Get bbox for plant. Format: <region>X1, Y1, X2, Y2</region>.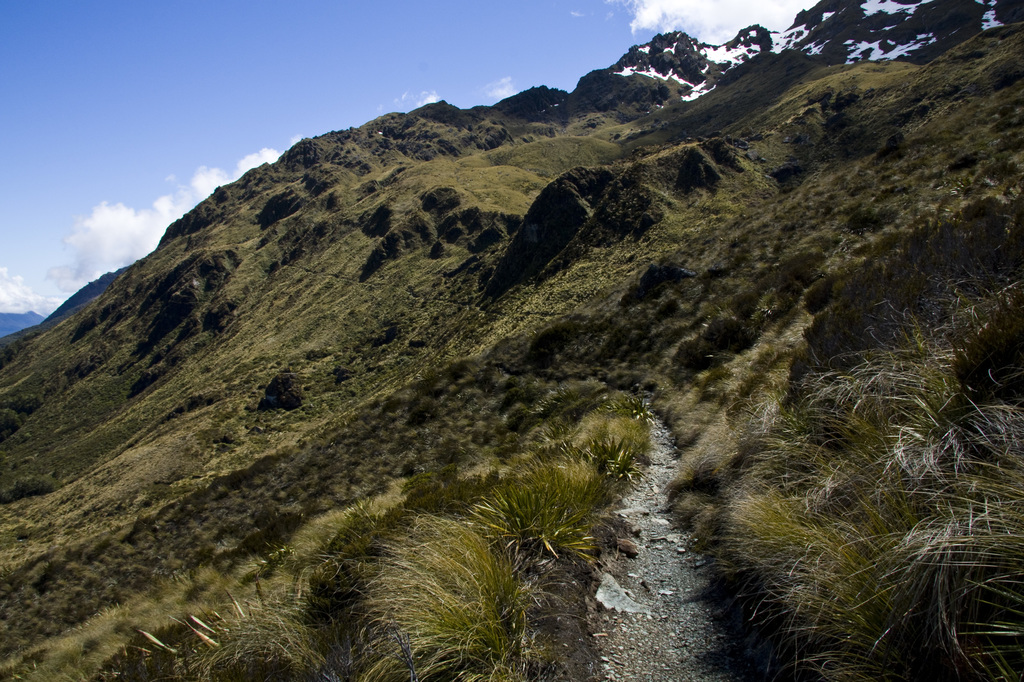
<region>664, 278, 1023, 681</region>.
